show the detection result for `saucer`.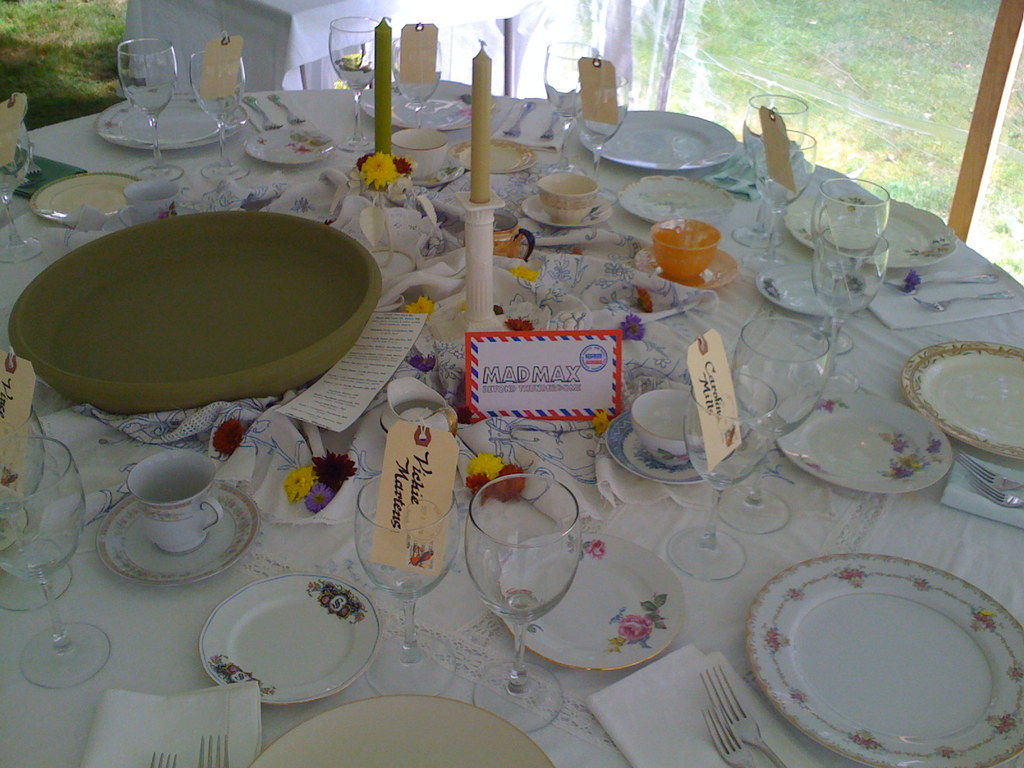
left=196, top=573, right=386, bottom=703.
